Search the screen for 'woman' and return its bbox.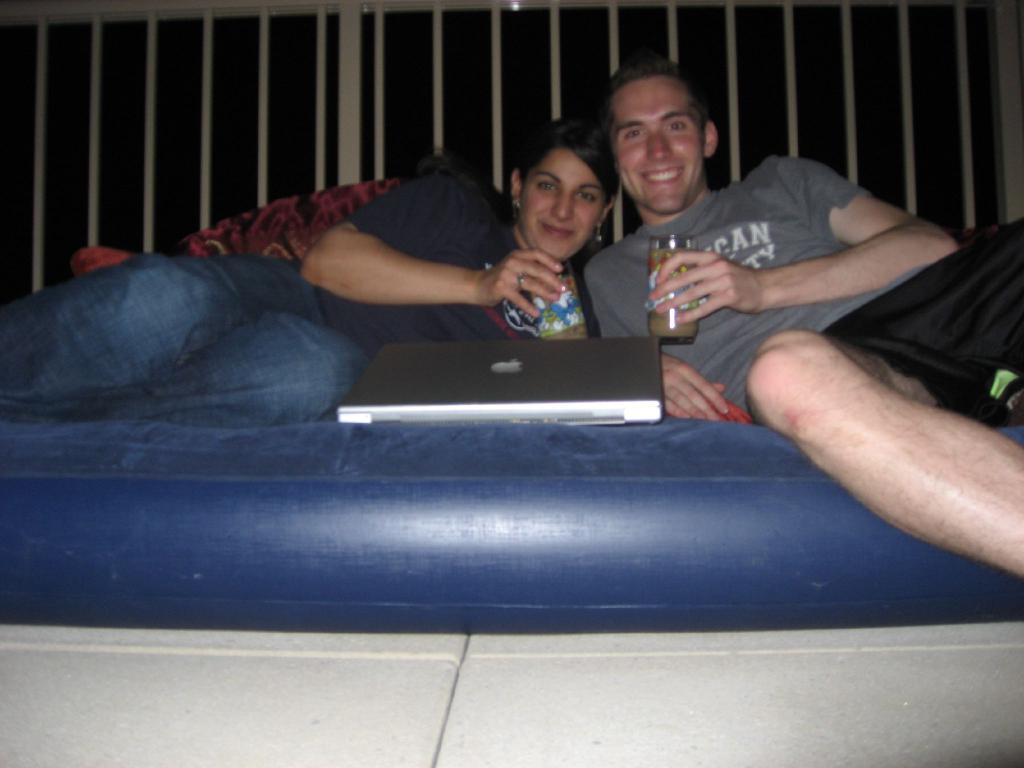
Found: box(79, 124, 666, 426).
